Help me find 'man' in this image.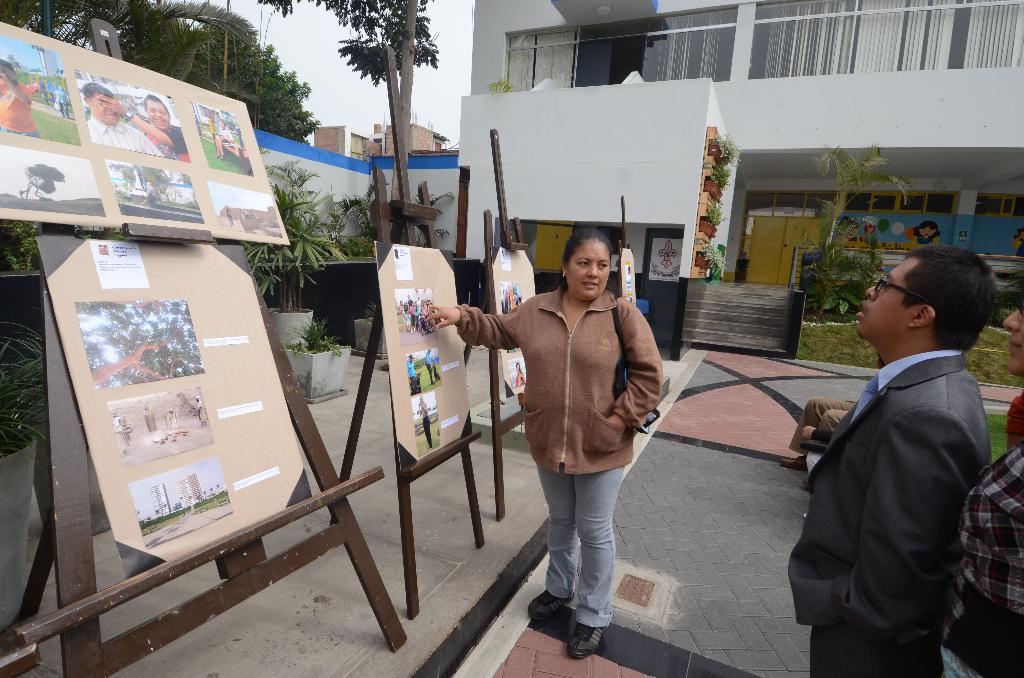
Found it: bbox(778, 229, 1000, 671).
